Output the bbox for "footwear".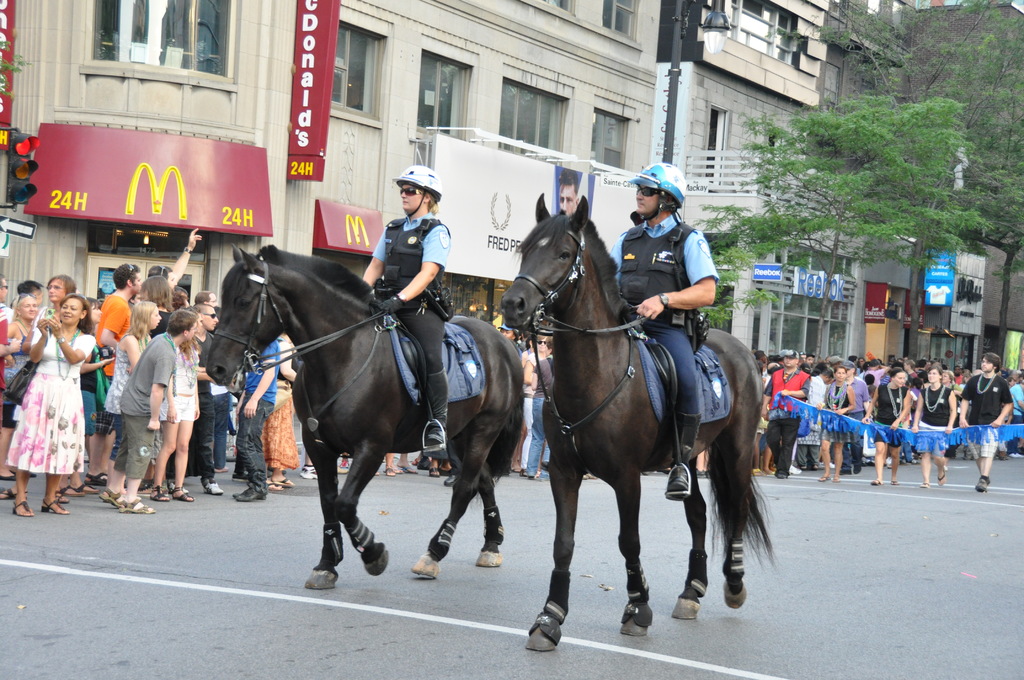
left=790, top=462, right=801, bottom=476.
